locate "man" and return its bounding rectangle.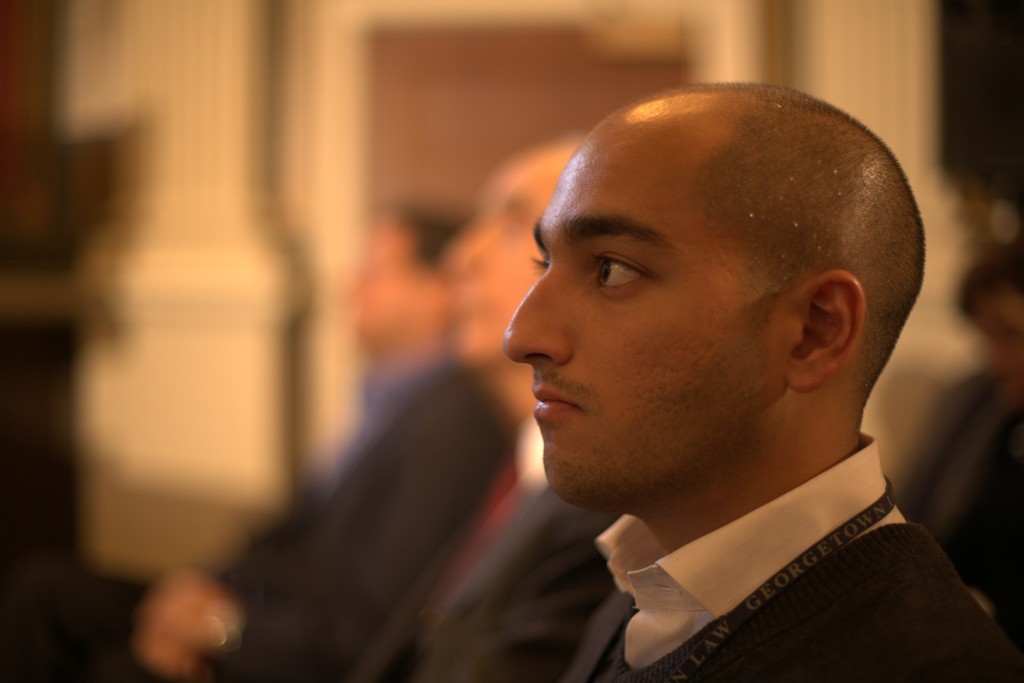
rect(130, 136, 632, 682).
